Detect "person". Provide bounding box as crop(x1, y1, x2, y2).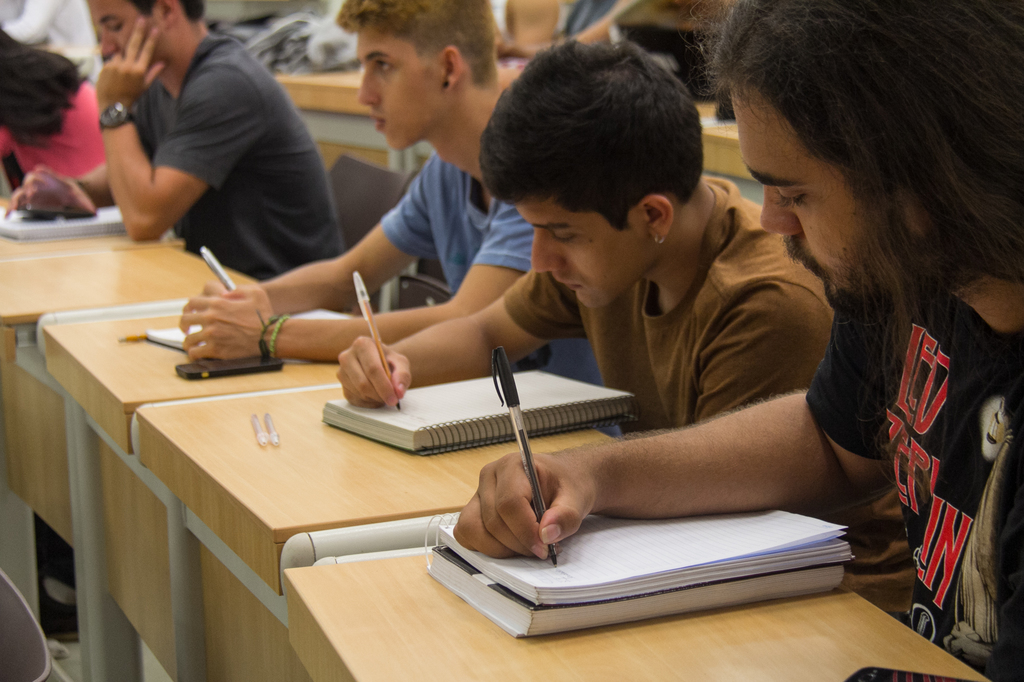
crop(336, 36, 916, 628).
